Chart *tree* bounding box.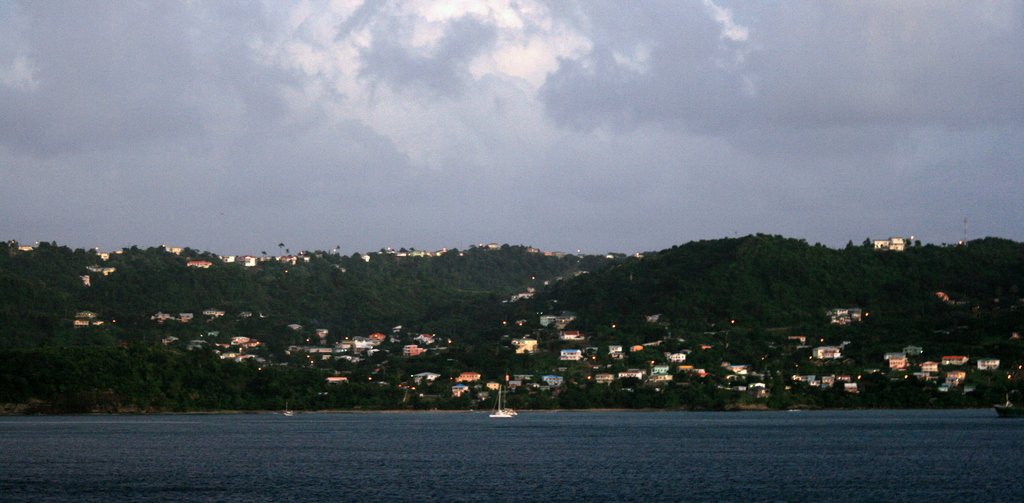
Charted: bbox(659, 386, 683, 408).
